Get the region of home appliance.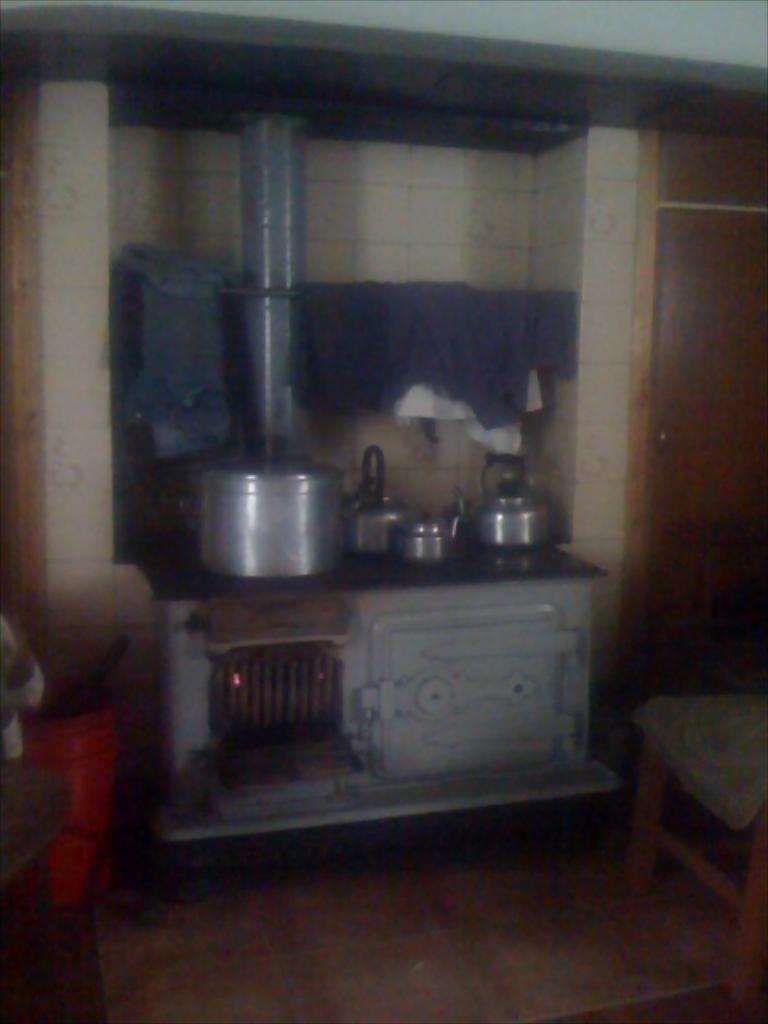
region(128, 533, 643, 866).
